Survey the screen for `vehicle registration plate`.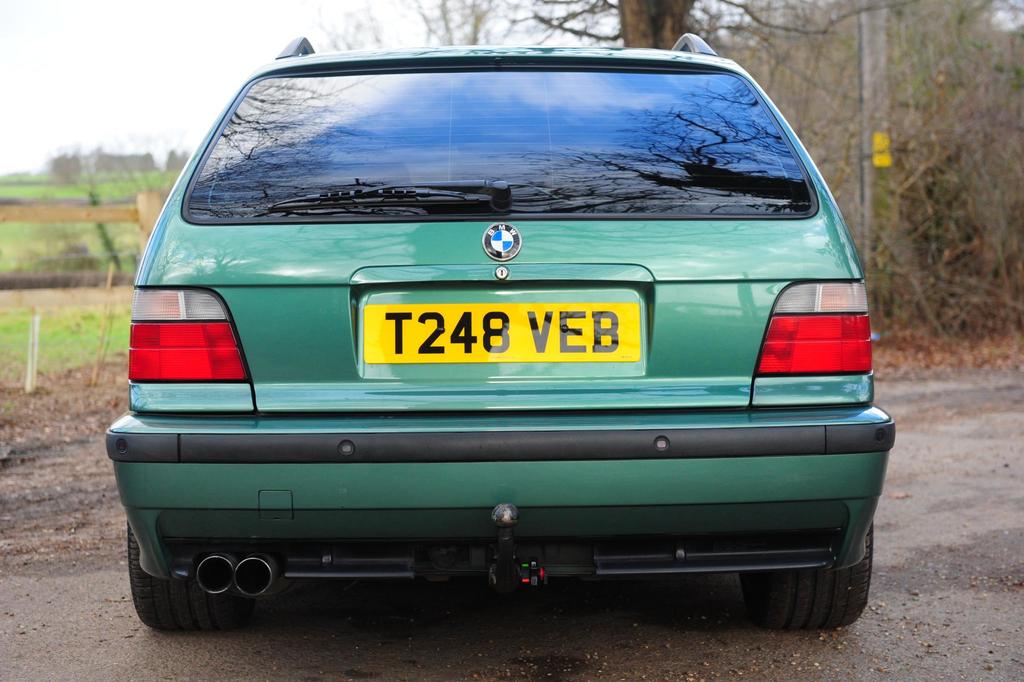
Survey found: l=309, t=242, r=669, b=471.
